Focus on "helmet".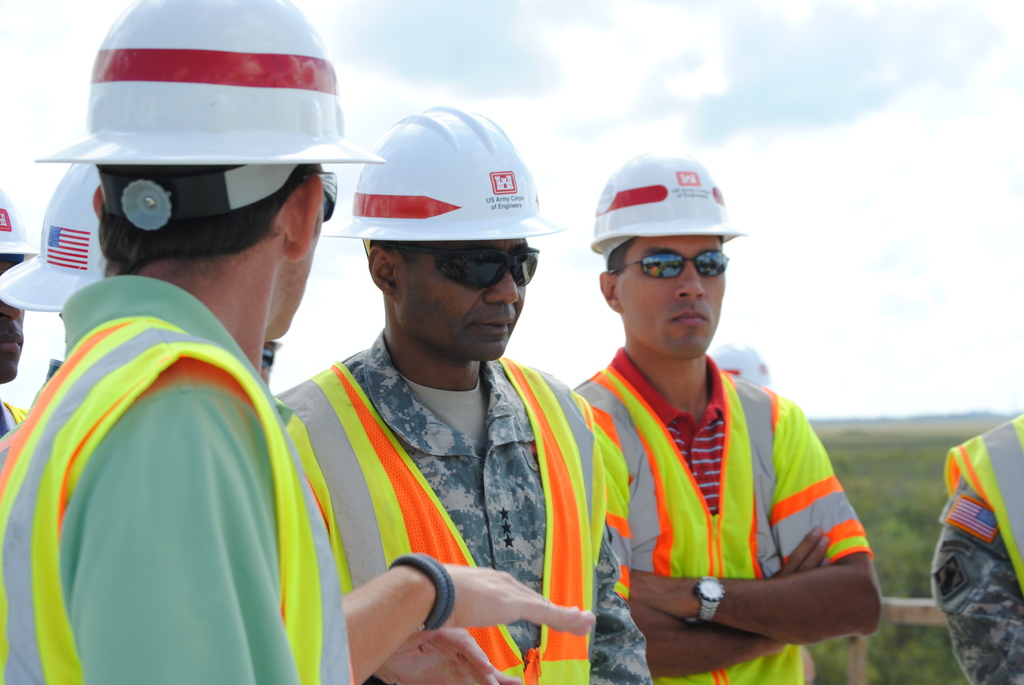
Focused at bbox=(0, 156, 113, 324).
